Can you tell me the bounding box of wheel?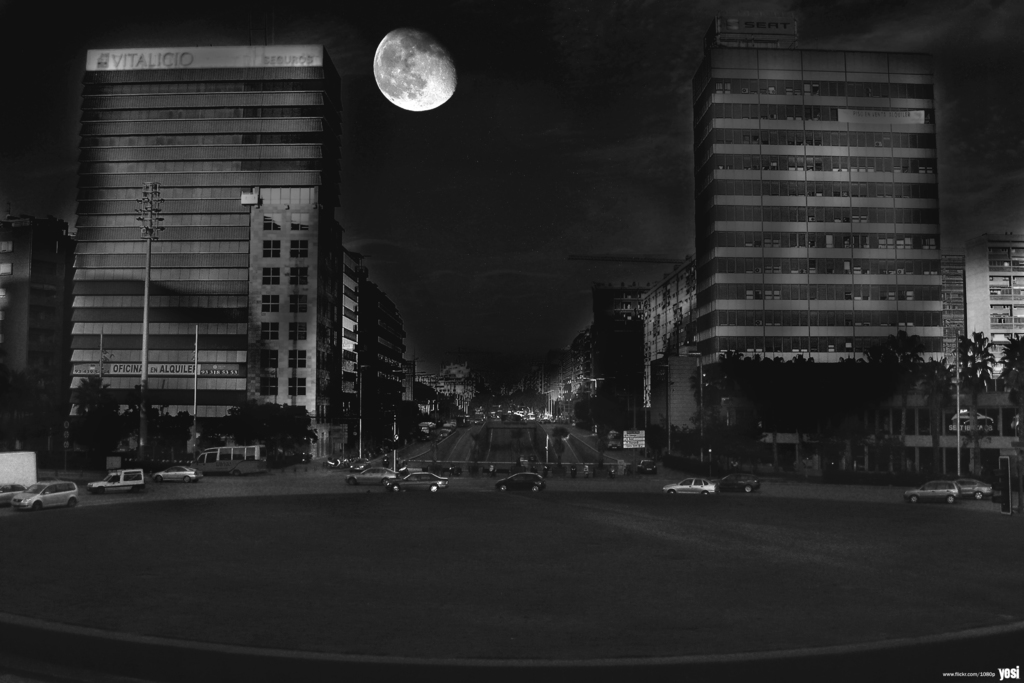
bbox=[911, 497, 923, 503].
